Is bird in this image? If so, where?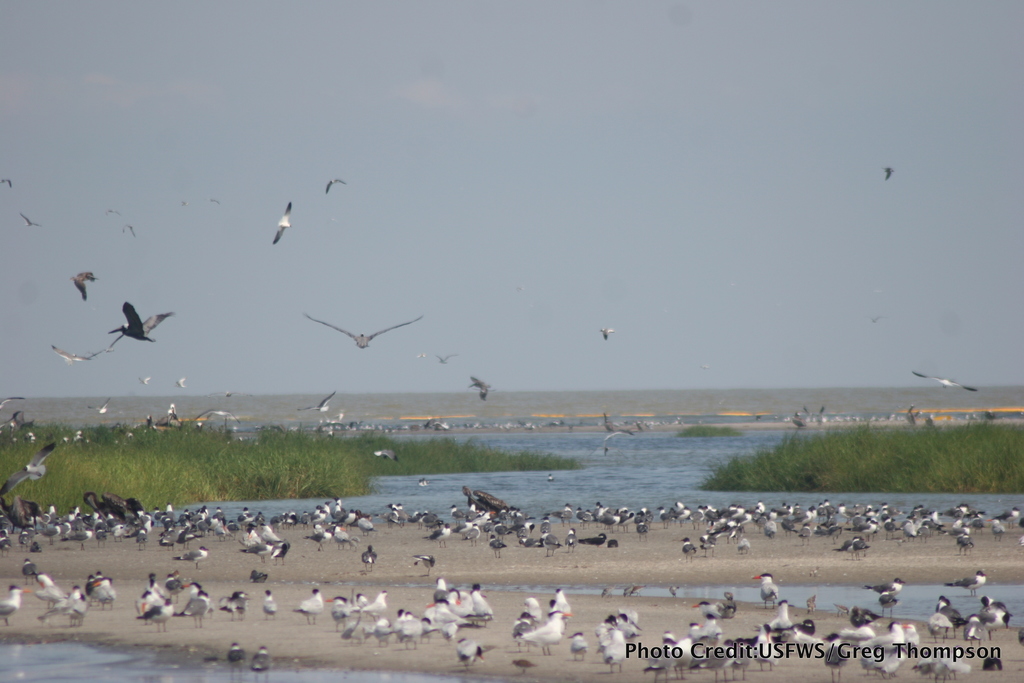
Yes, at locate(131, 372, 150, 393).
